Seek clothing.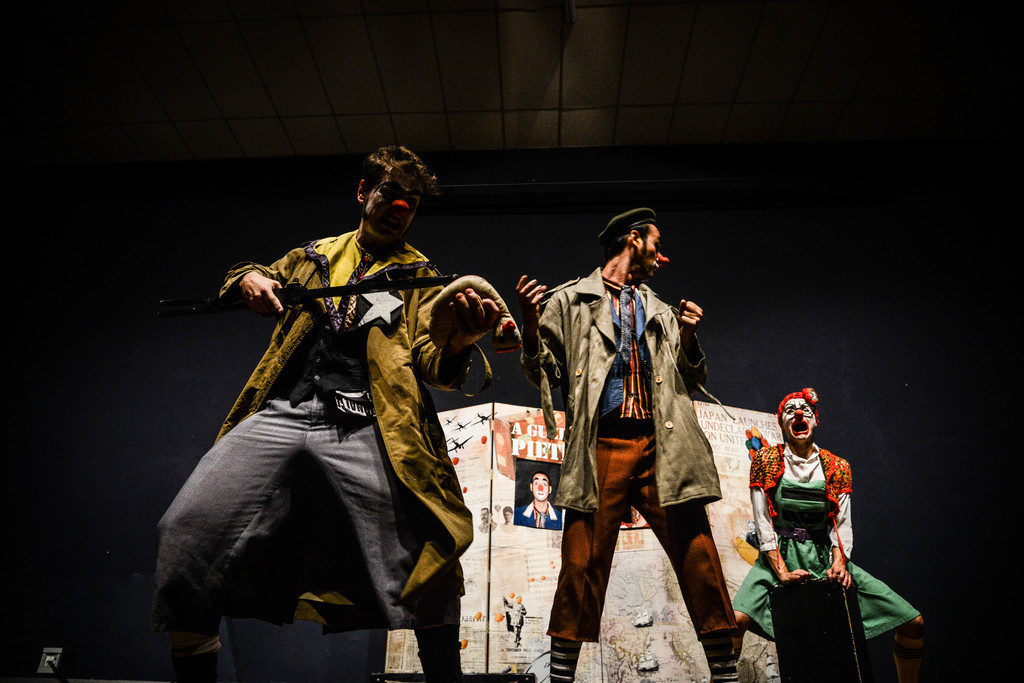
detection(180, 198, 465, 658).
